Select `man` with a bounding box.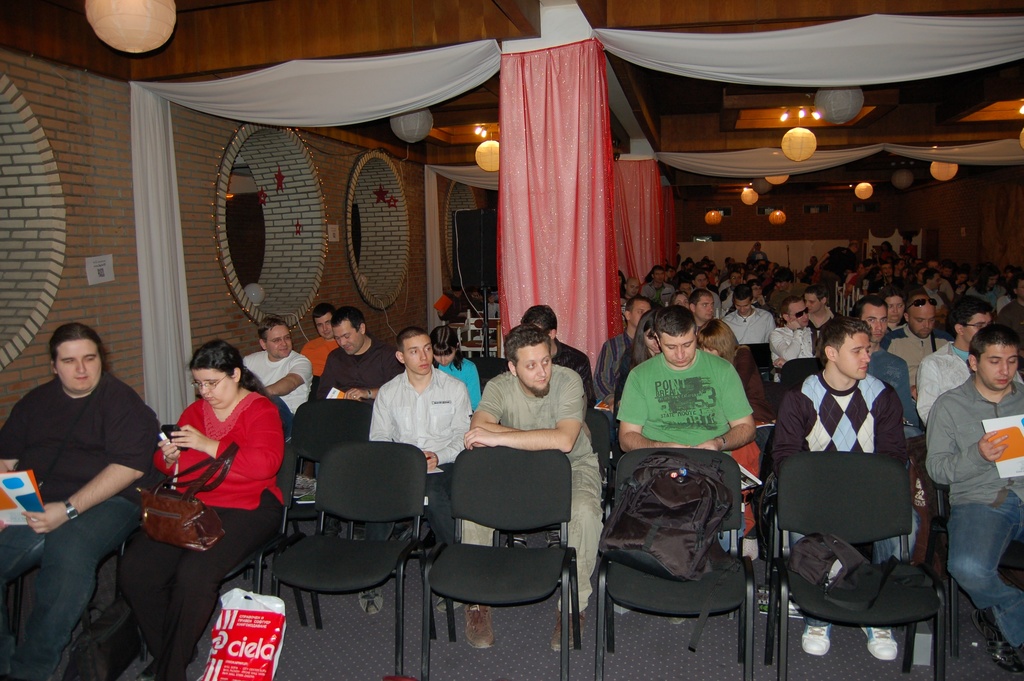
Rect(458, 325, 605, 648).
